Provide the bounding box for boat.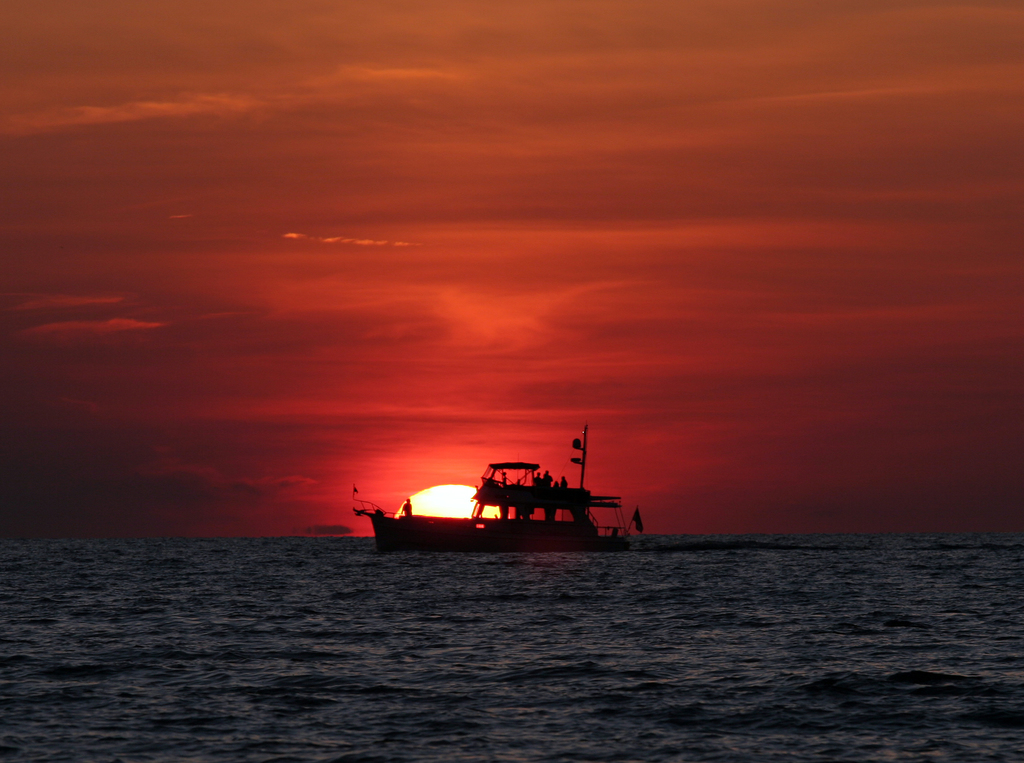
BBox(365, 444, 660, 545).
